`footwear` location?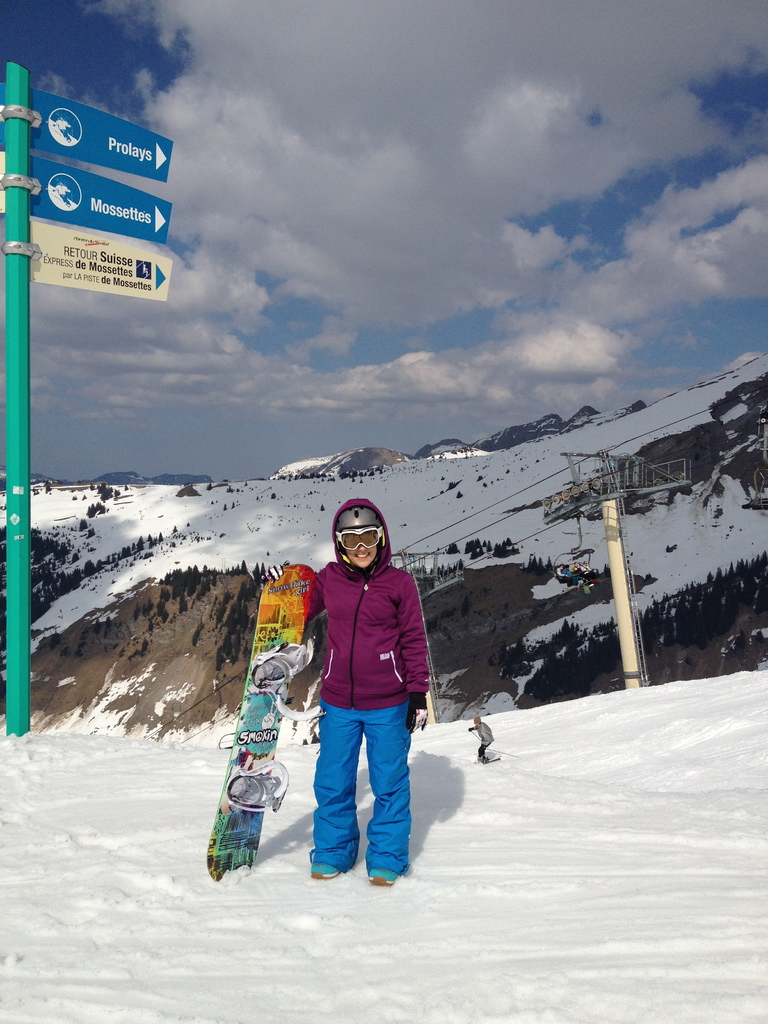
x1=304, y1=861, x2=341, y2=879
